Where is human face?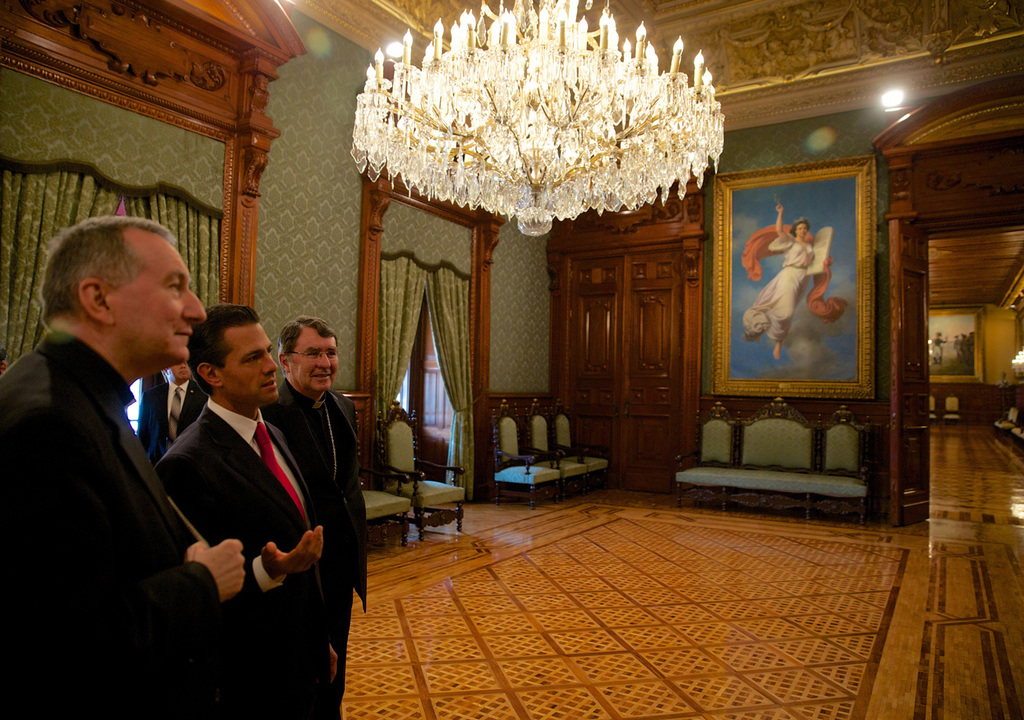
left=167, top=358, right=194, bottom=385.
